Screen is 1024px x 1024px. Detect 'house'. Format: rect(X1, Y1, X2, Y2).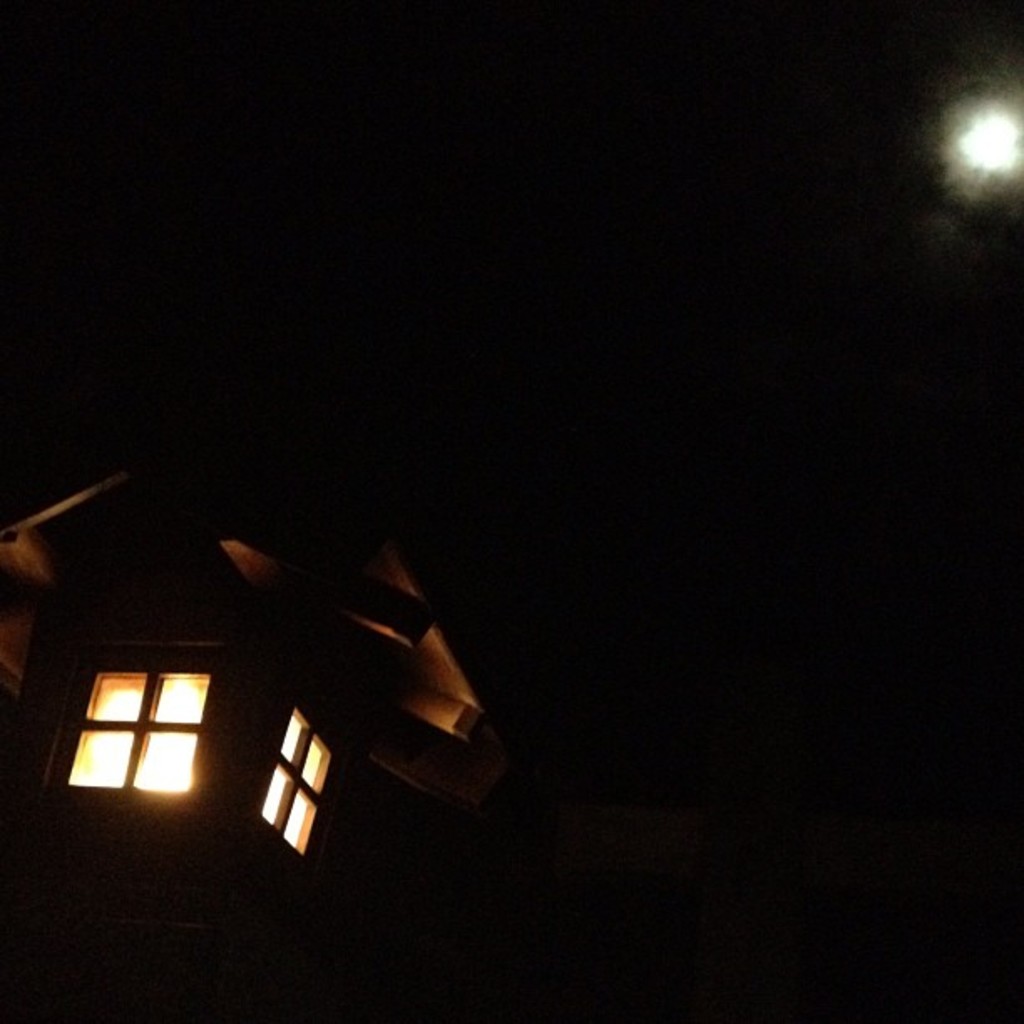
rect(0, 390, 527, 1022).
